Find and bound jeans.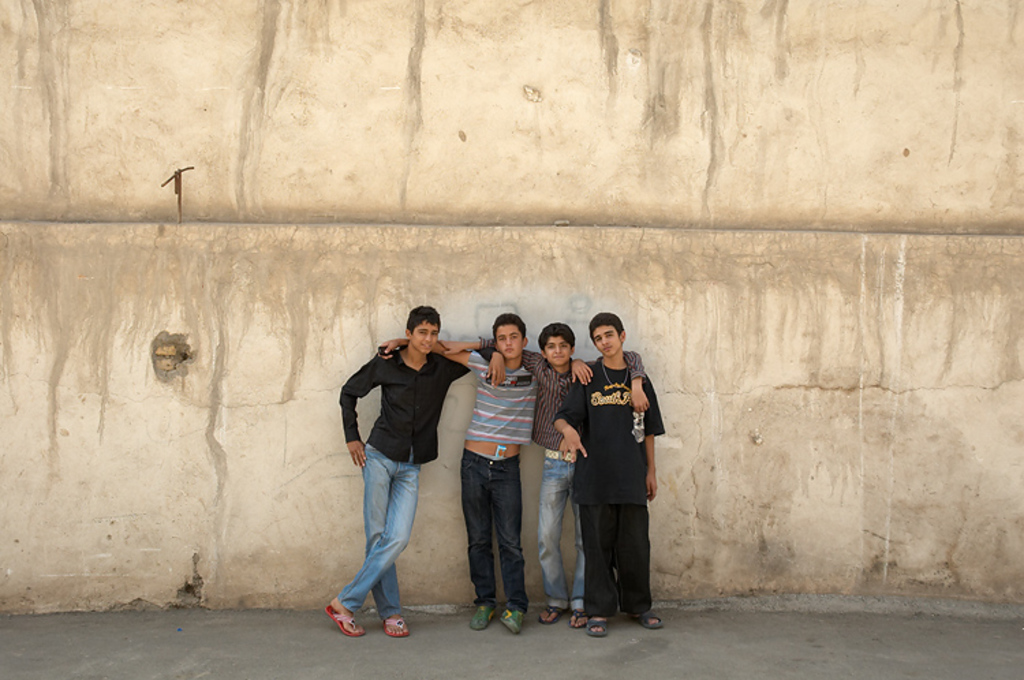
Bound: bbox(463, 445, 527, 608).
